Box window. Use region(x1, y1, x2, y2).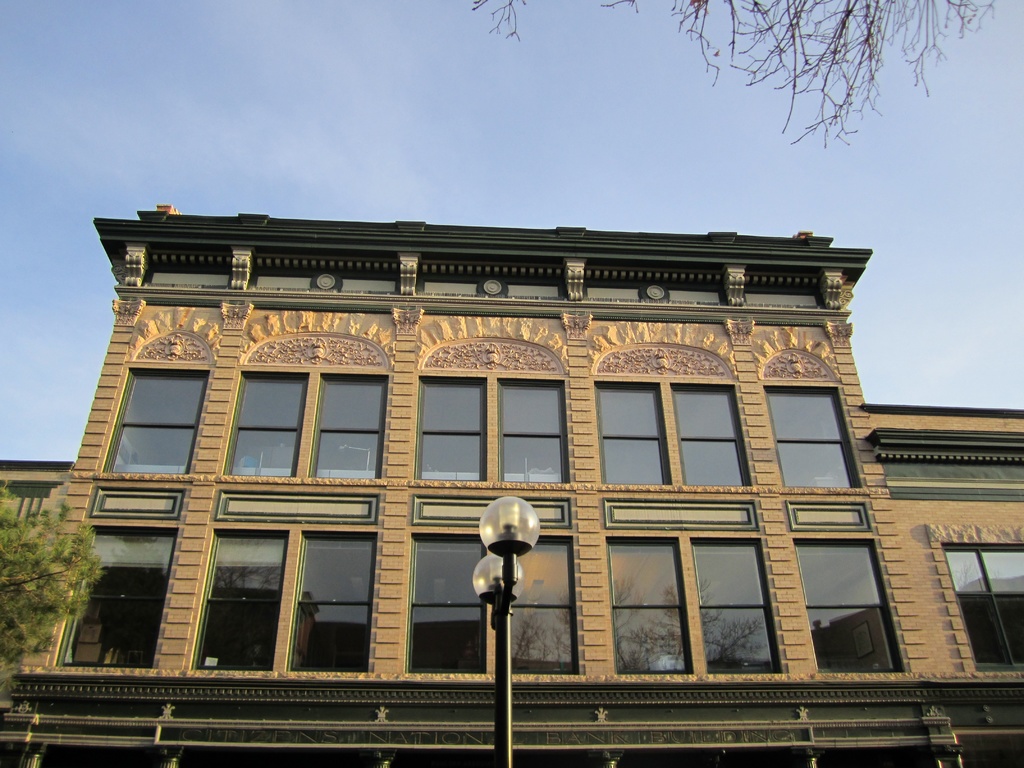
region(102, 368, 212, 468).
